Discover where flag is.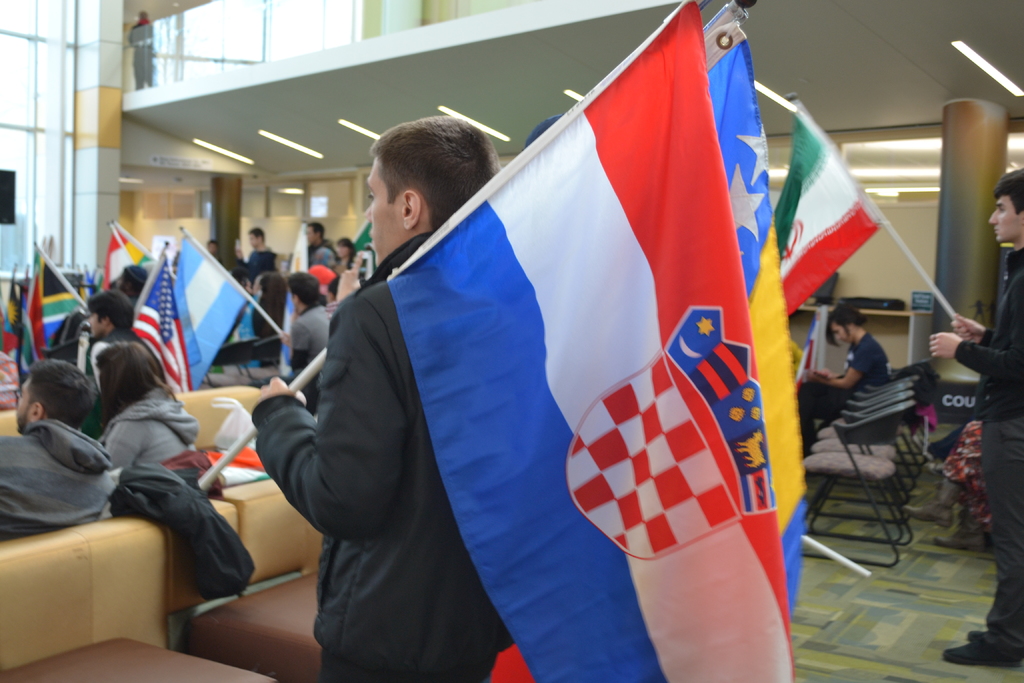
Discovered at region(803, 305, 819, 377).
